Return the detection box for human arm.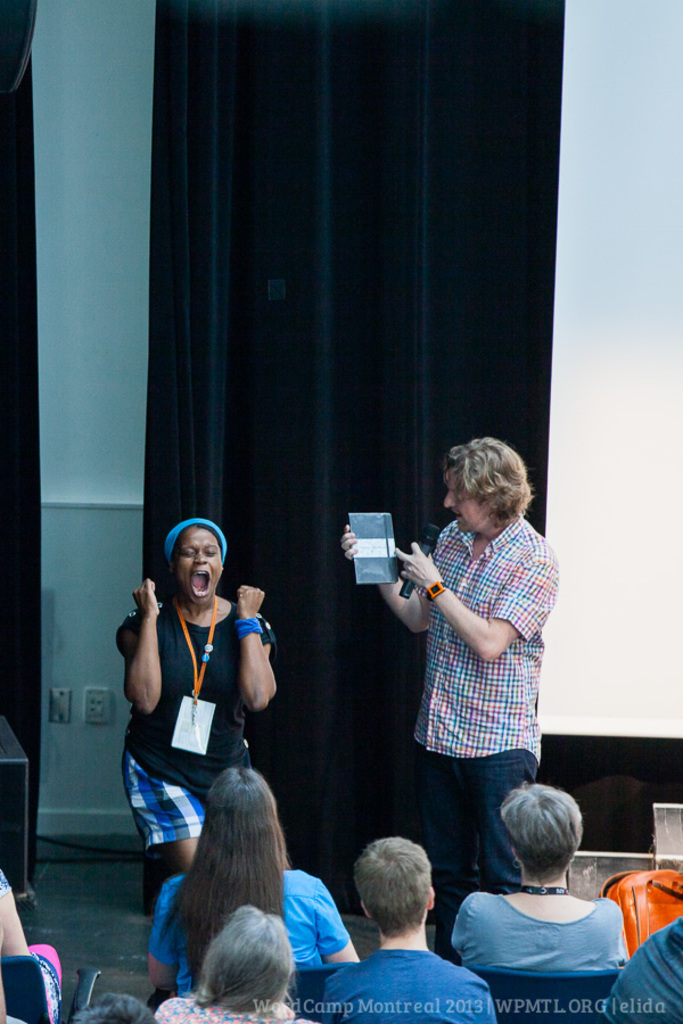
0:926:6:1023.
